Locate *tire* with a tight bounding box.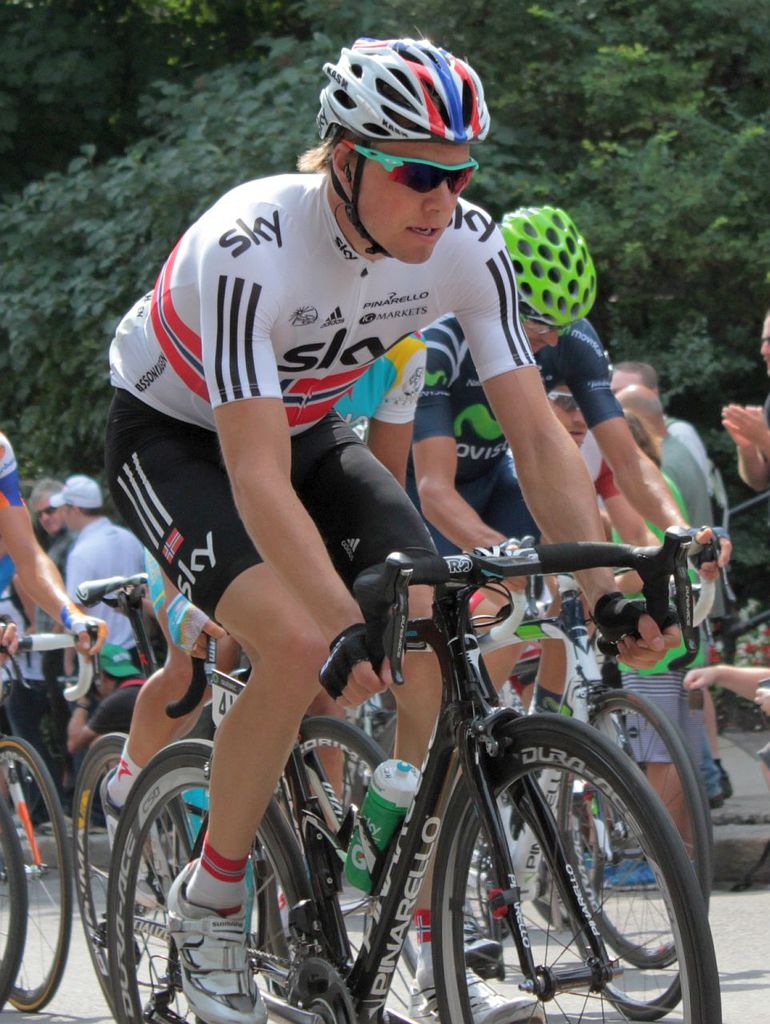
pyautogui.locateOnScreen(558, 688, 708, 966).
